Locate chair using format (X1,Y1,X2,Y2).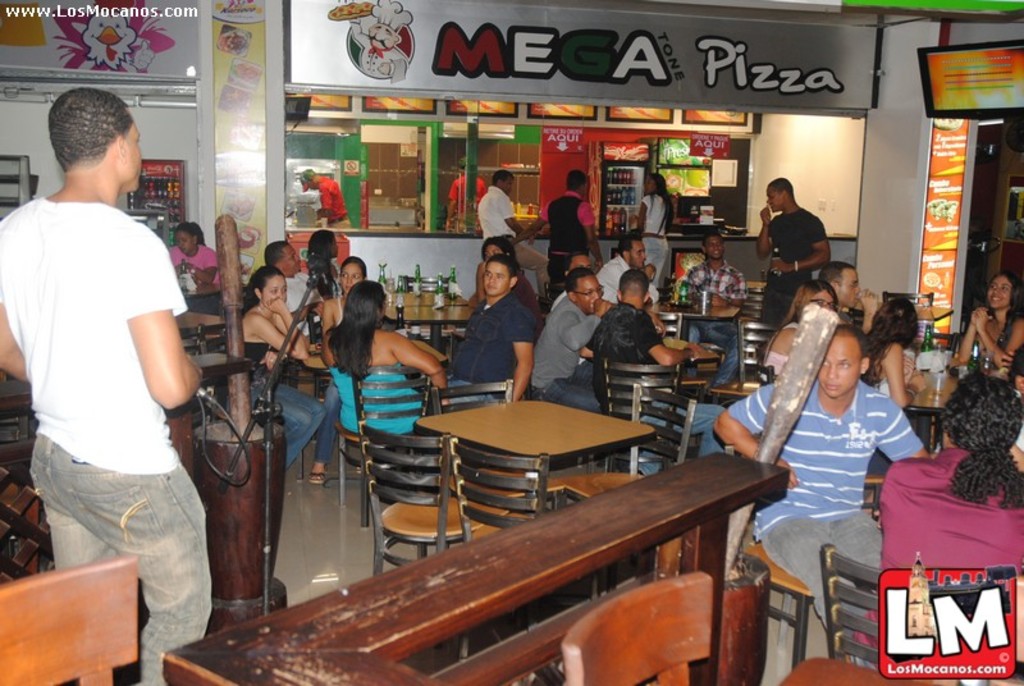
(10,553,148,680).
